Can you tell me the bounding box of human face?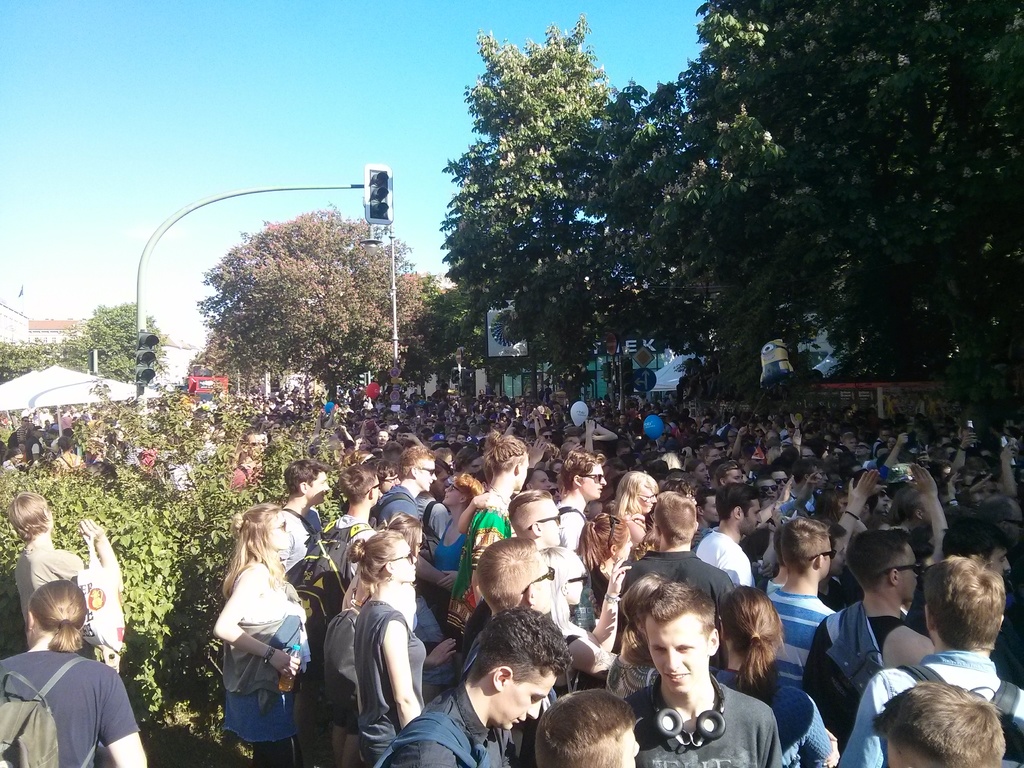
[x1=303, y1=477, x2=329, y2=504].
